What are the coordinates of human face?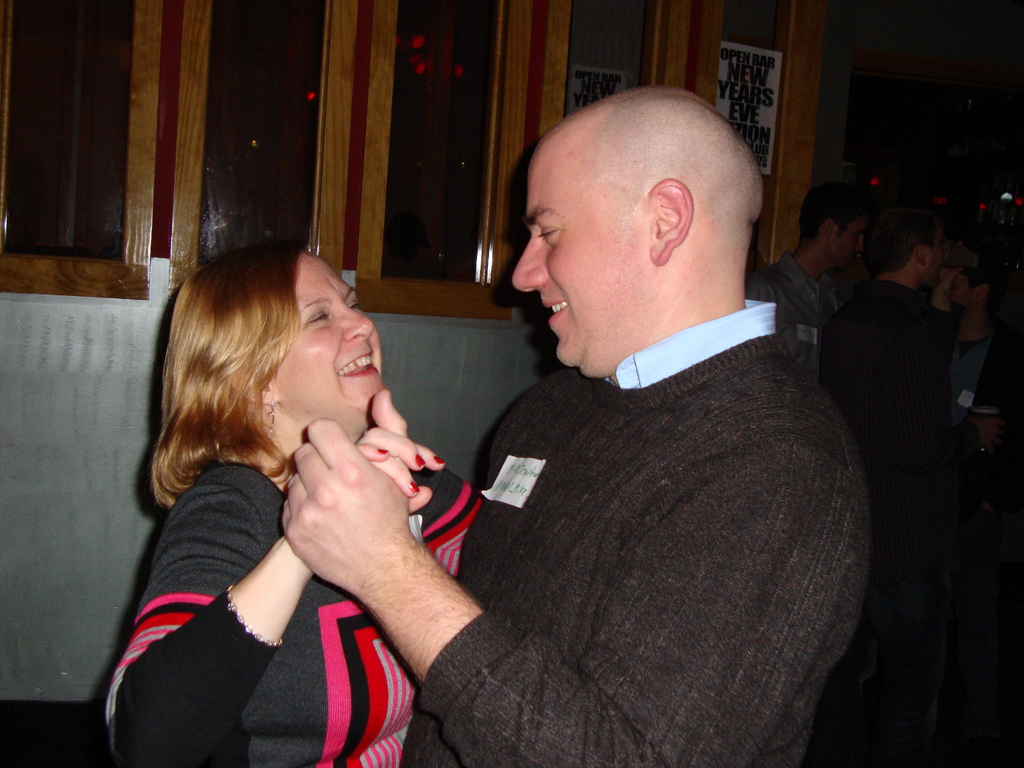
select_region(275, 249, 381, 419).
